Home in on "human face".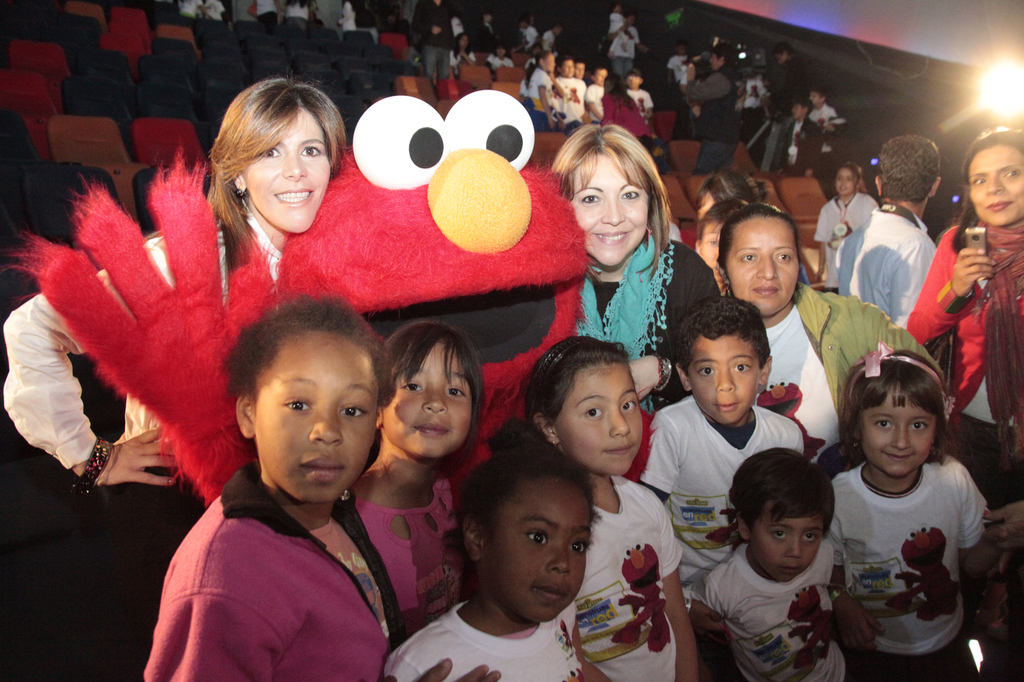
Homed in at bbox=[459, 34, 465, 46].
